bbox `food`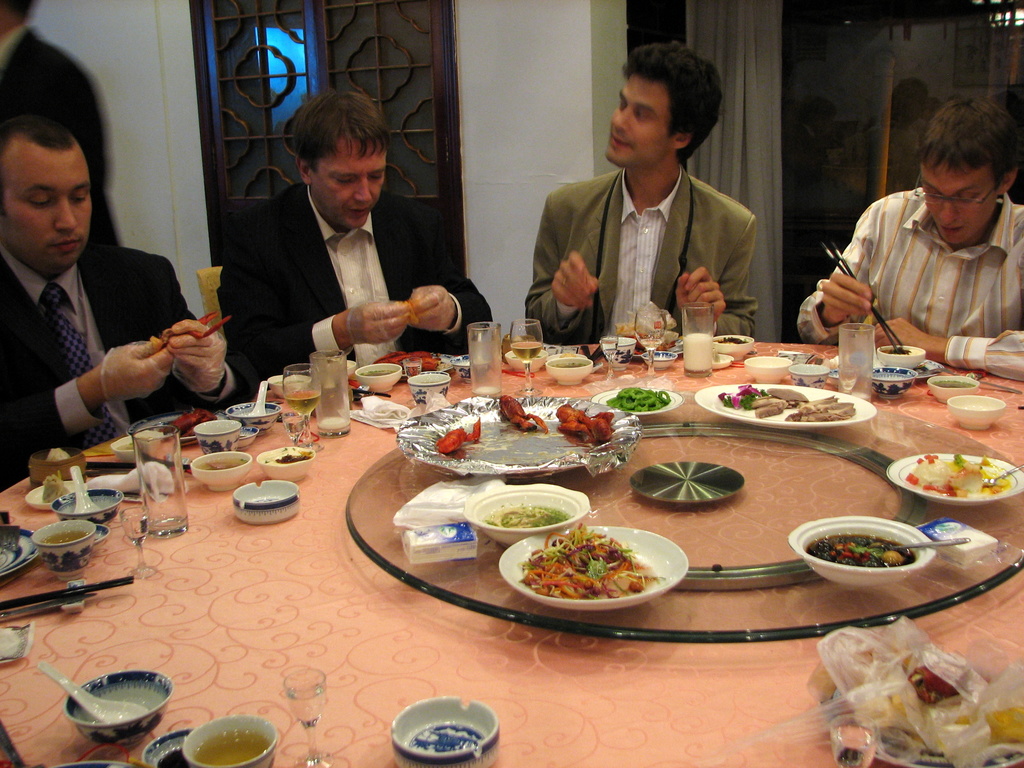
x1=555 y1=398 x2=614 y2=447
